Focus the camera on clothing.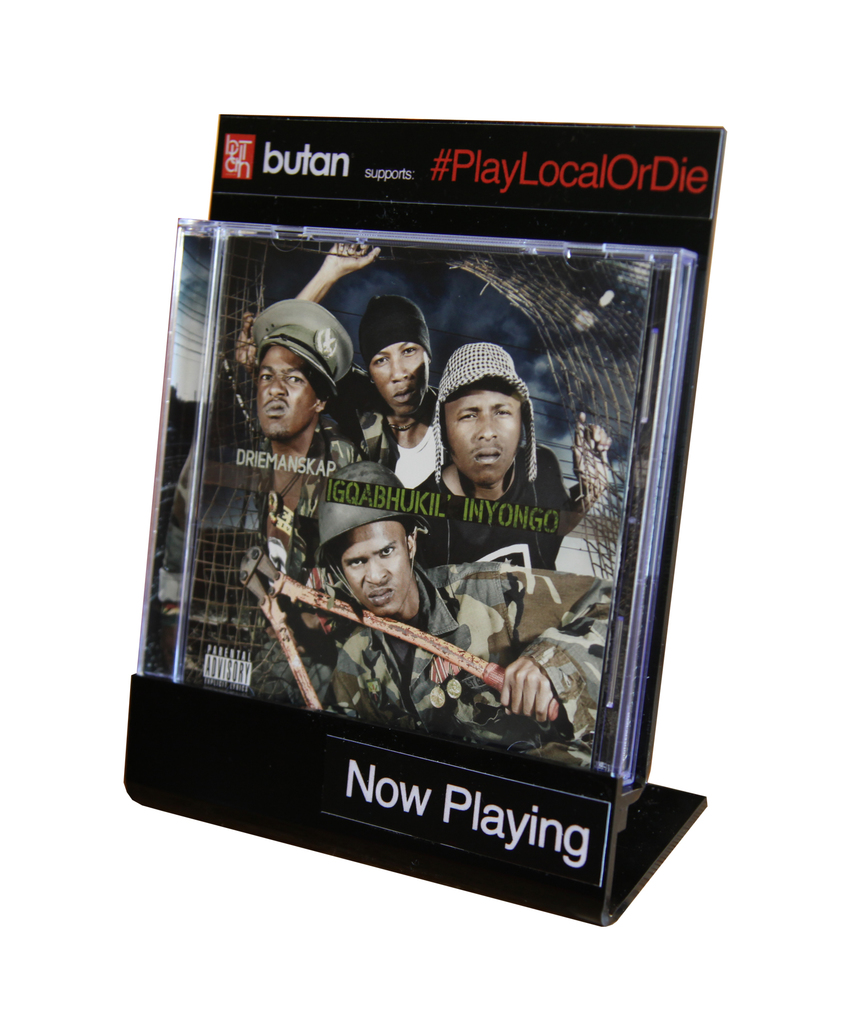
Focus region: crop(312, 555, 632, 756).
